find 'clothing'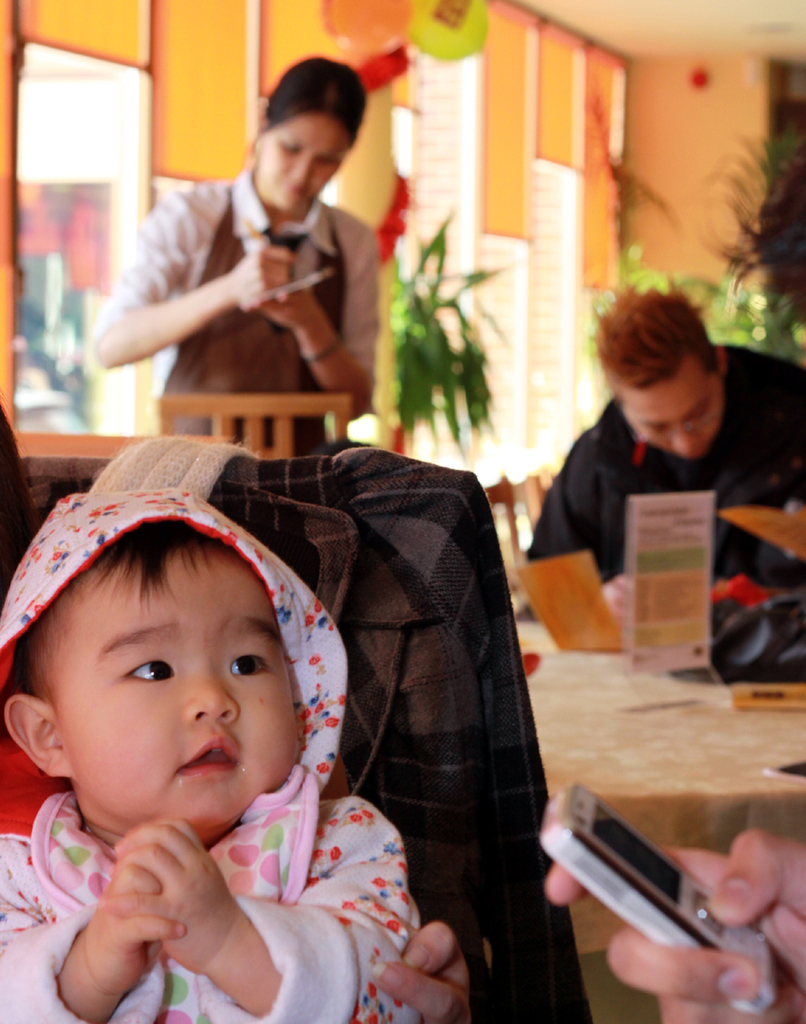
x1=85, y1=167, x2=377, y2=452
